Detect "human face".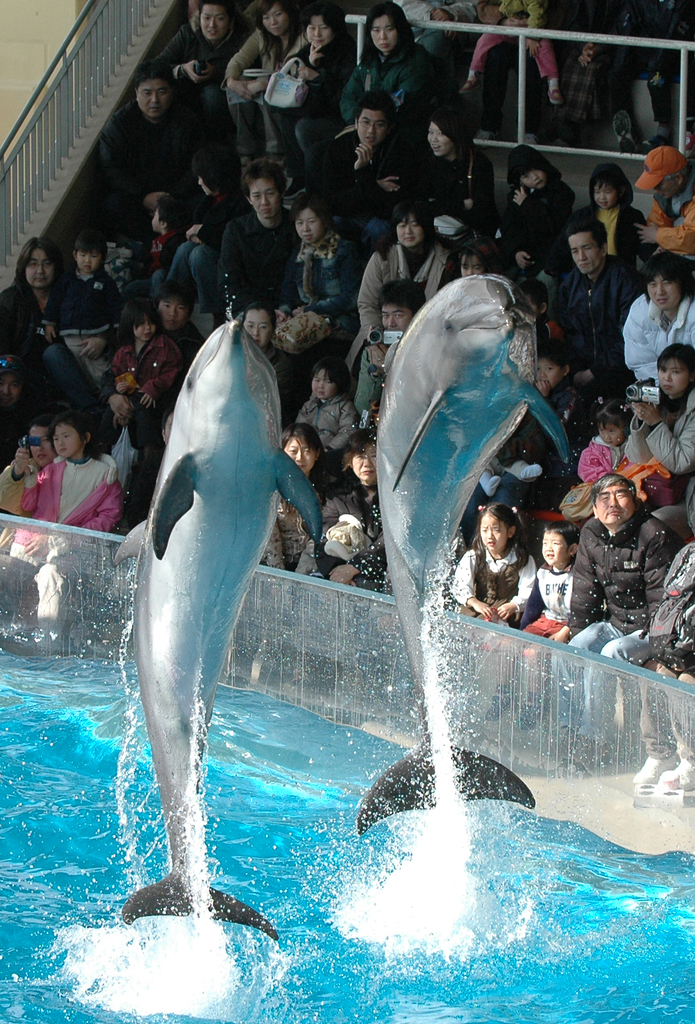
Detected at 282:433:317:475.
